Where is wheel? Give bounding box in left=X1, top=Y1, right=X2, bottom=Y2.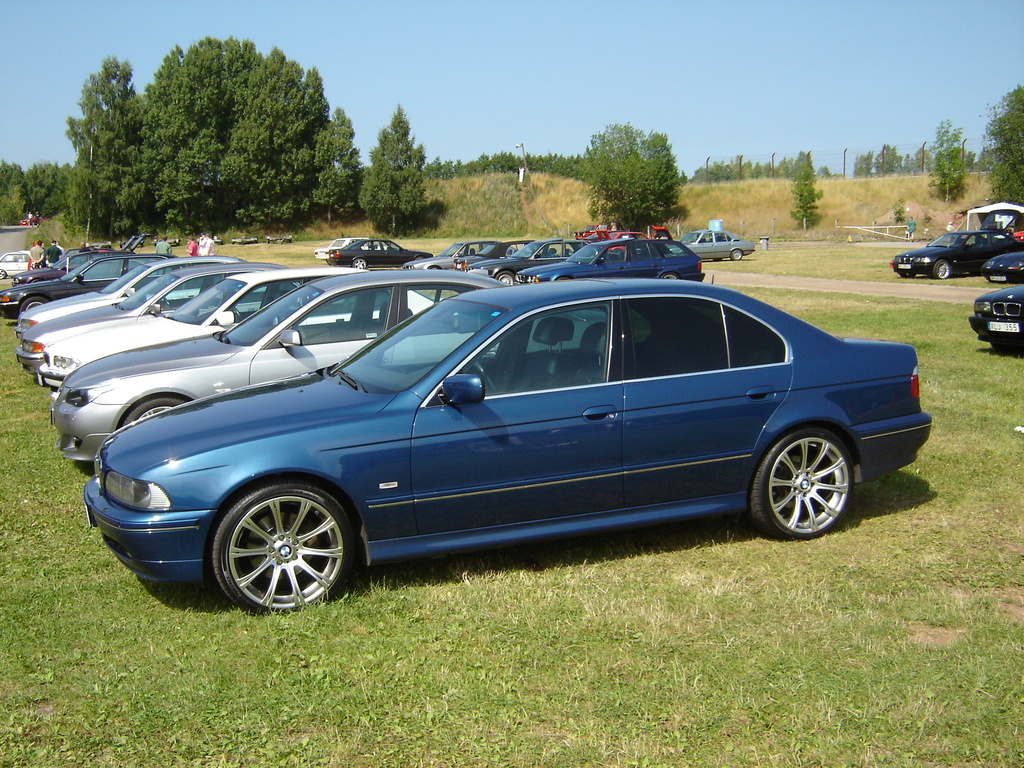
left=21, top=296, right=46, bottom=312.
